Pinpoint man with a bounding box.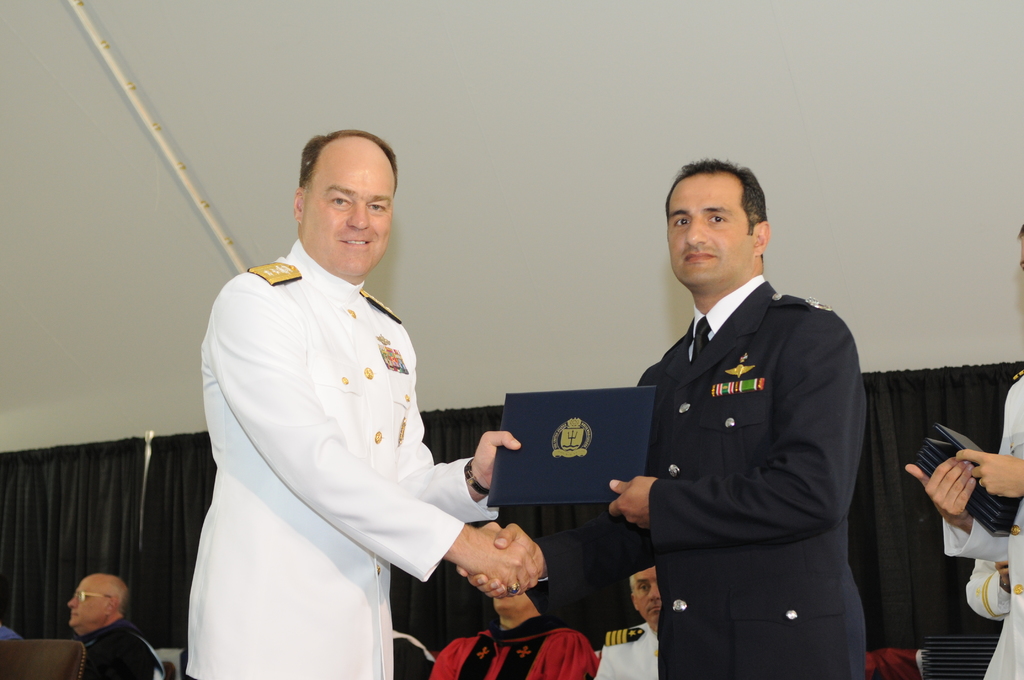
590:549:664:679.
